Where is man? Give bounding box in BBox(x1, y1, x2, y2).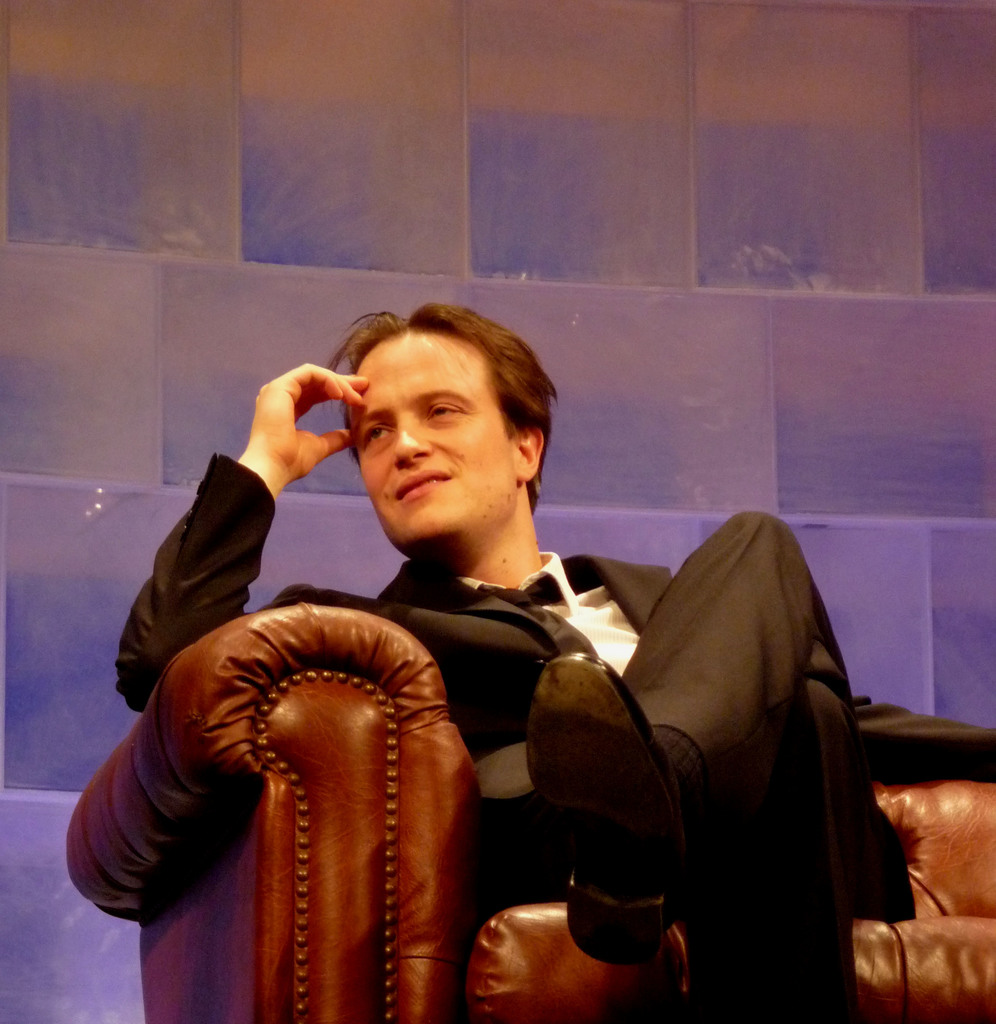
BBox(91, 329, 880, 997).
